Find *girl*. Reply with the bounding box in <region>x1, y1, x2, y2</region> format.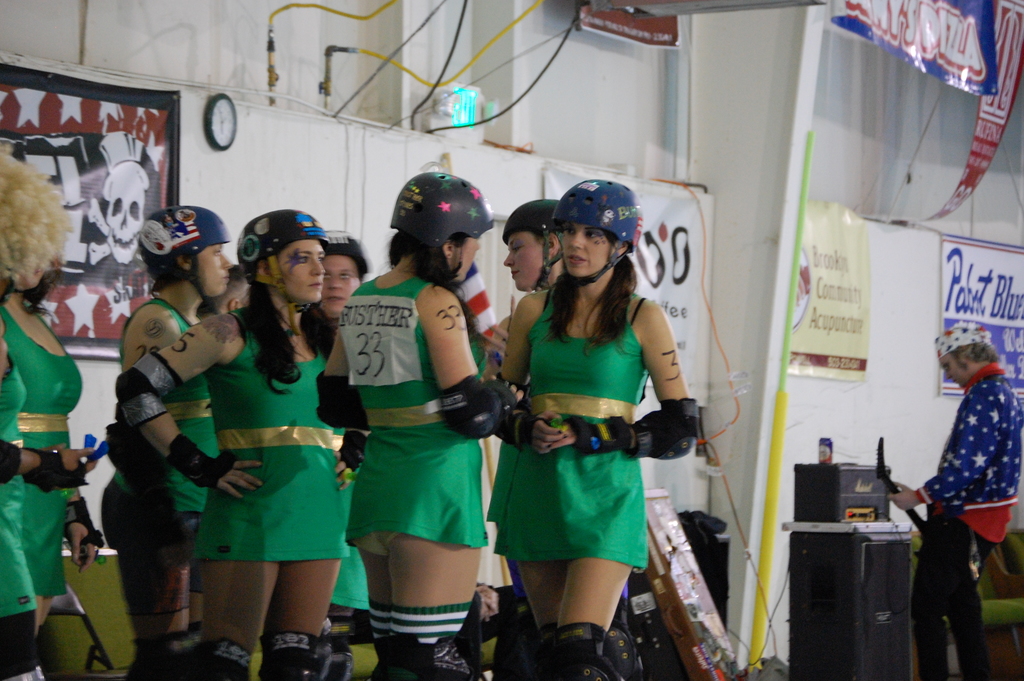
<region>500, 177, 700, 680</region>.
